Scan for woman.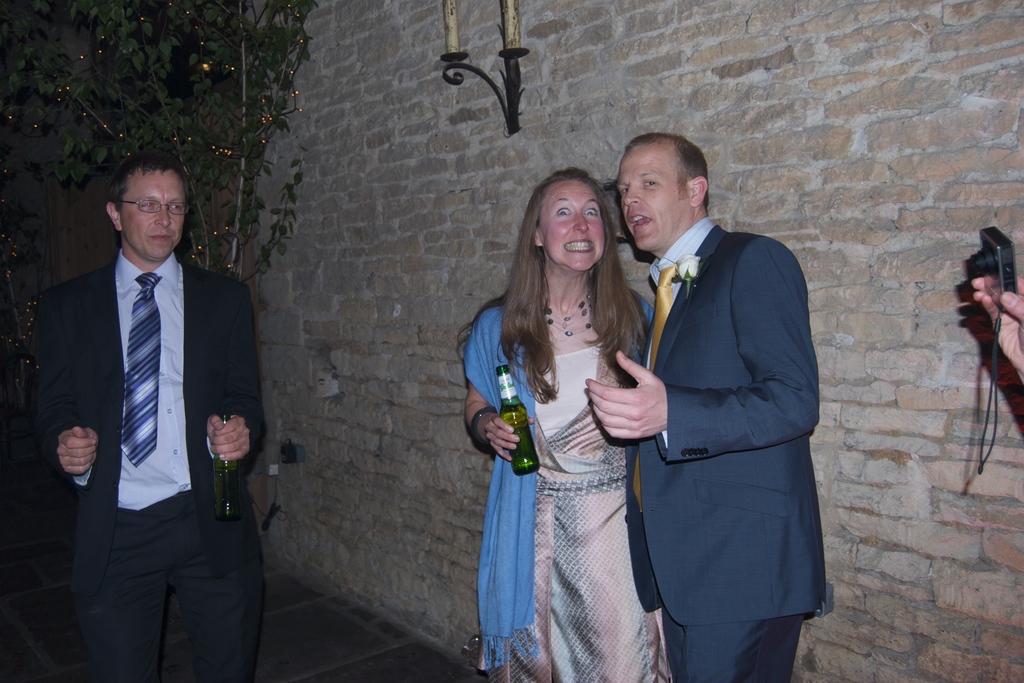
Scan result: x1=460 y1=172 x2=695 y2=682.
